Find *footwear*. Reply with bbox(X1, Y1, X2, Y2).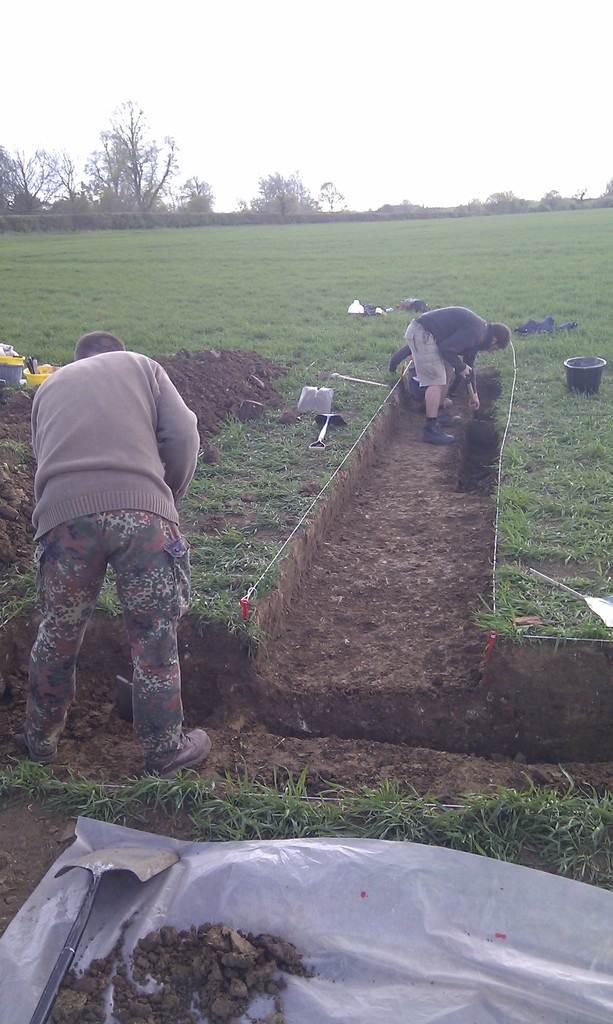
bbox(422, 417, 455, 443).
